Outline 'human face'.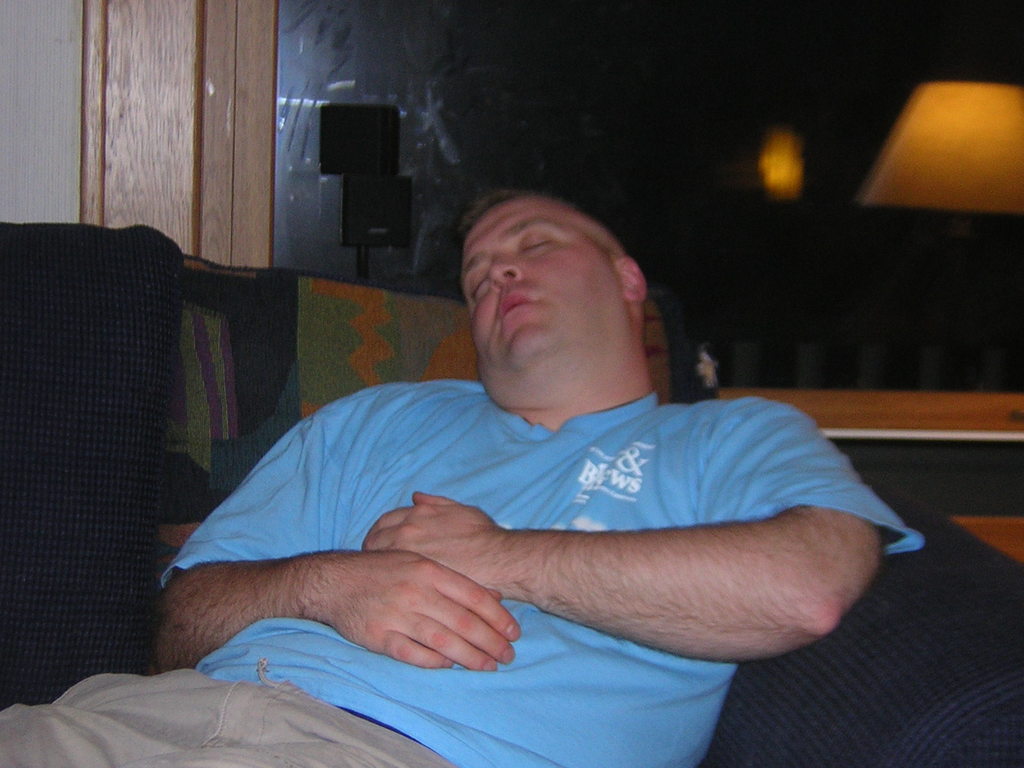
Outline: (465, 209, 625, 381).
